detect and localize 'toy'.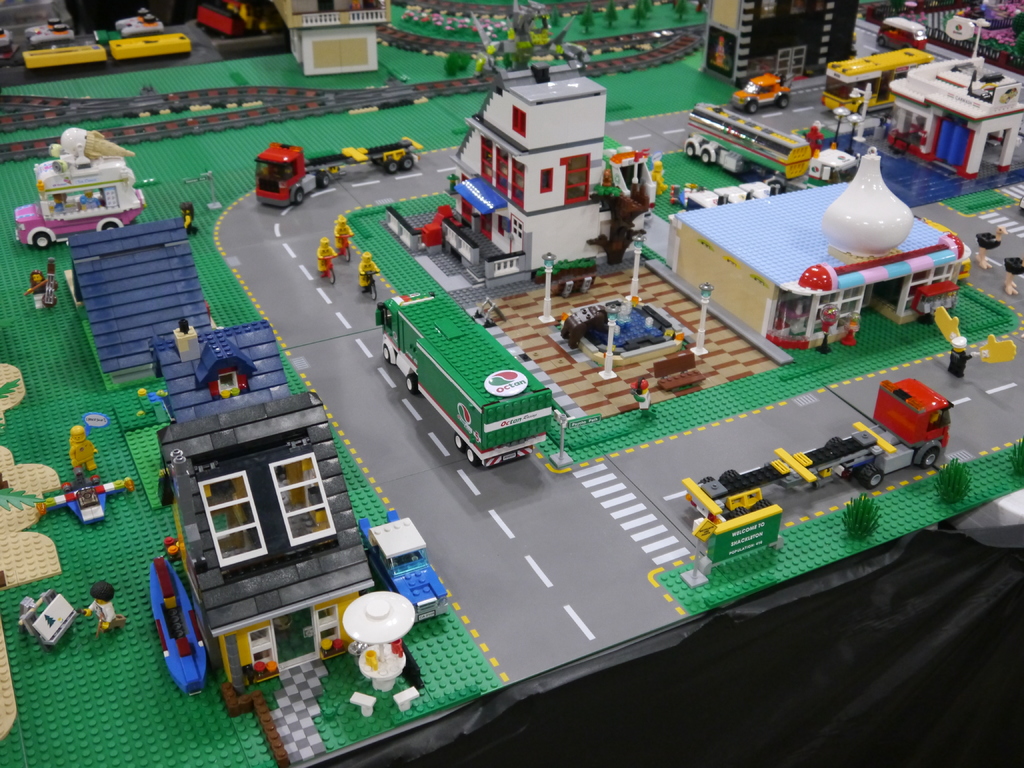
Localized at [629, 378, 654, 414].
